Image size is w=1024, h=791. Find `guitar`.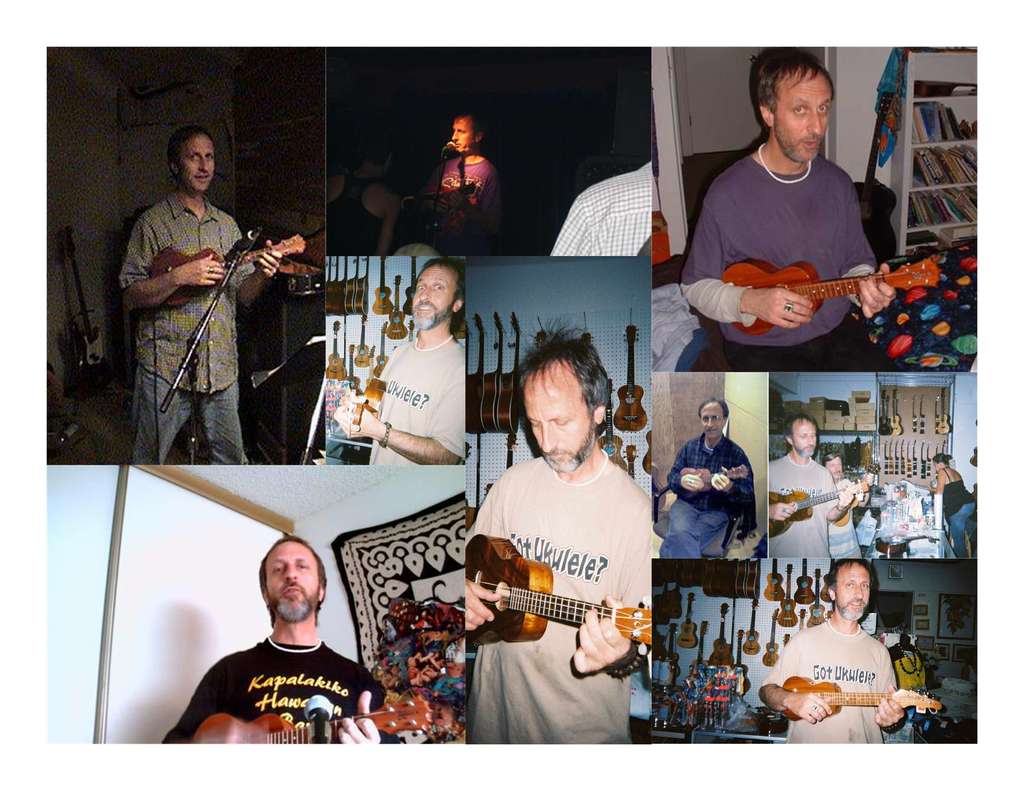
{"x1": 499, "y1": 311, "x2": 532, "y2": 436}.
